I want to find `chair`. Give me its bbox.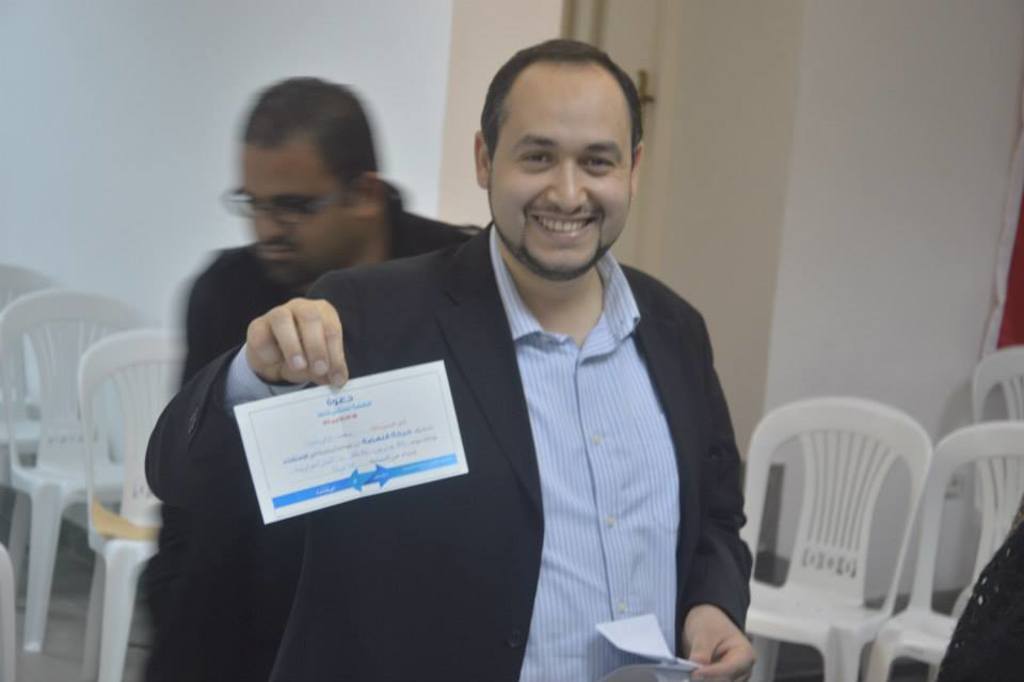
<bbox>0, 261, 110, 580</bbox>.
